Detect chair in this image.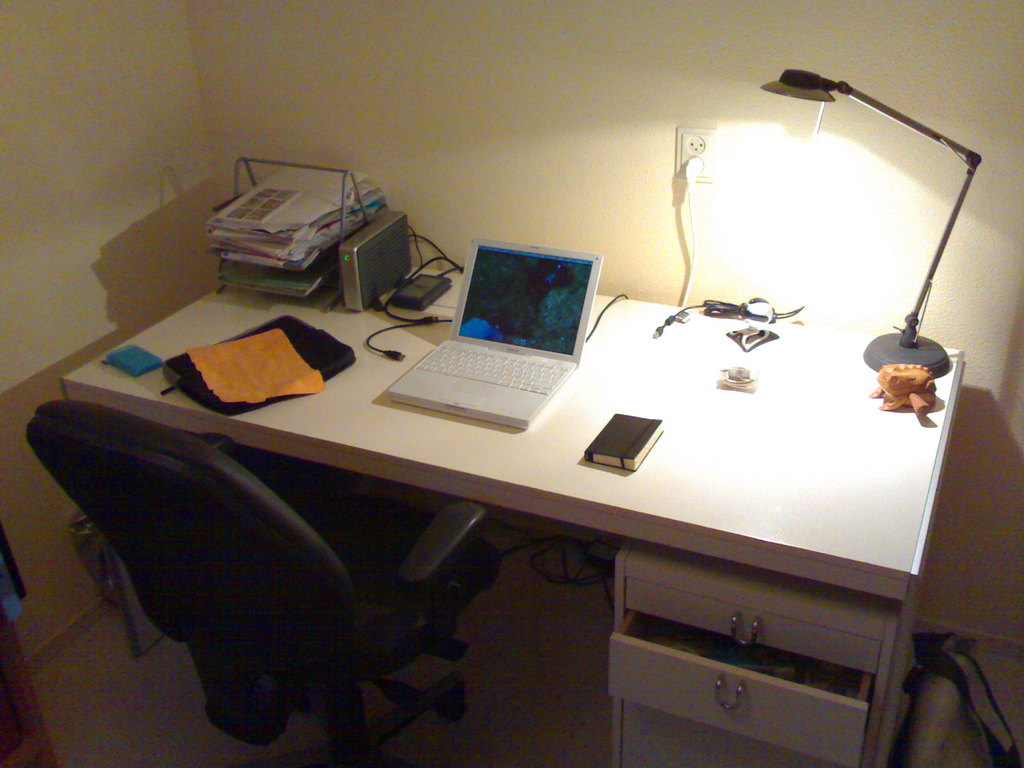
Detection: 28:410:499:767.
